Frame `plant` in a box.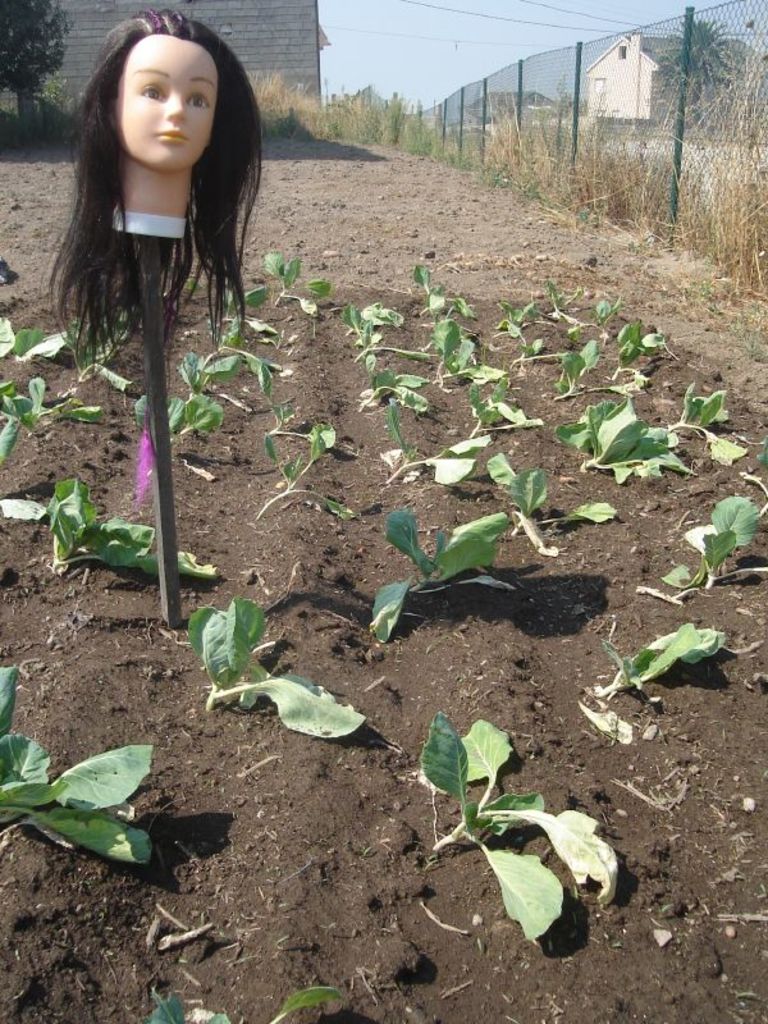
{"x1": 424, "y1": 330, "x2": 493, "y2": 384}.
